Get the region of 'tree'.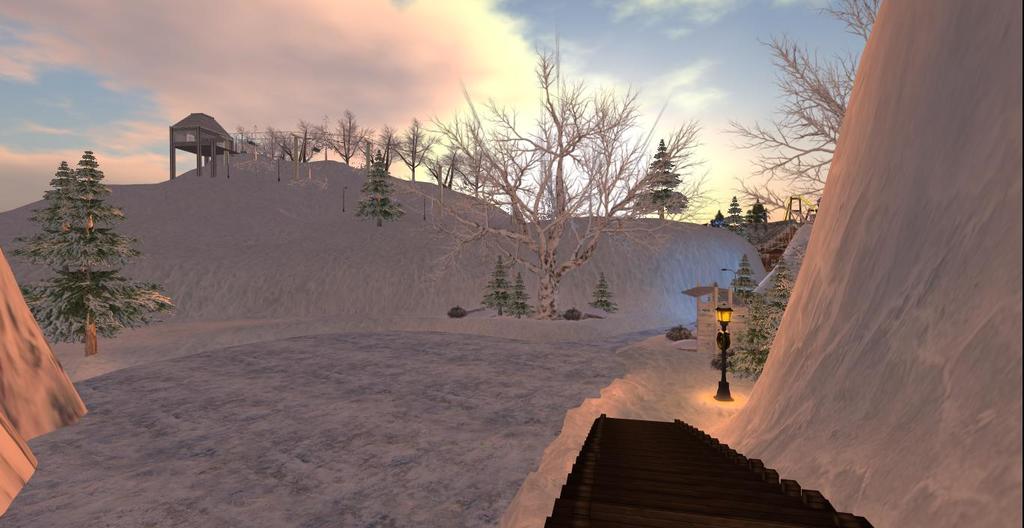
box=[463, 142, 498, 202].
